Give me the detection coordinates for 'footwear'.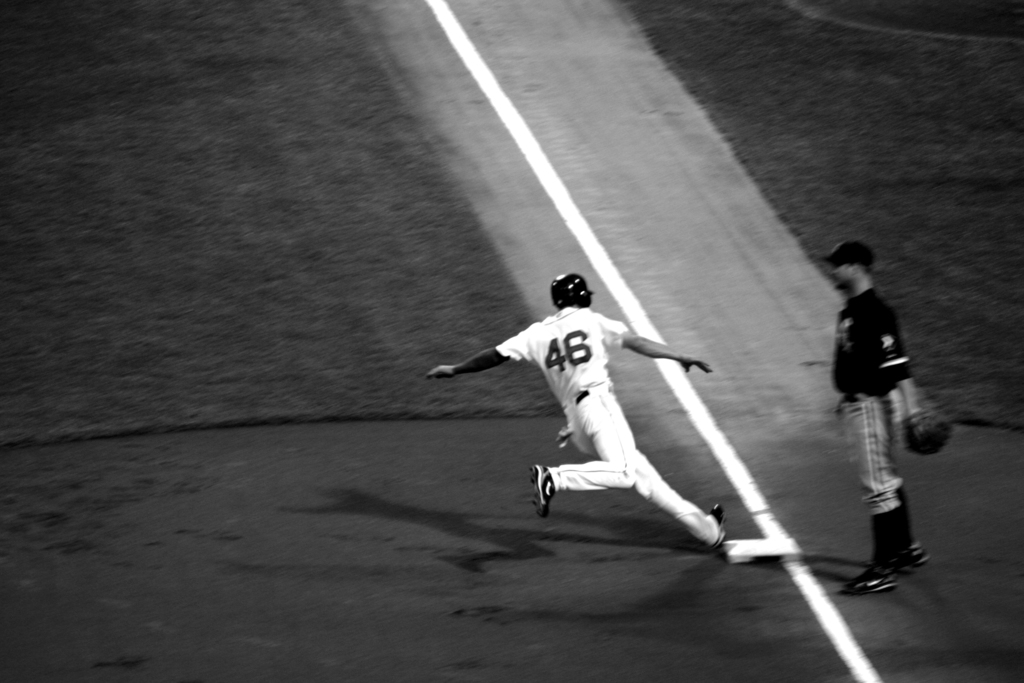
{"x1": 841, "y1": 571, "x2": 897, "y2": 591}.
